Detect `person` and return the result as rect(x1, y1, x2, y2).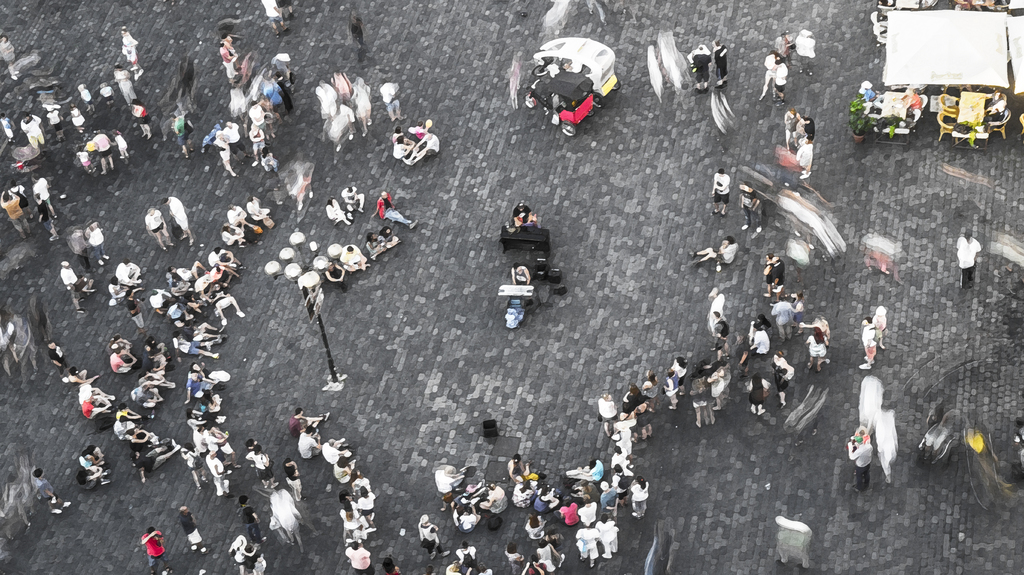
rect(376, 188, 417, 227).
